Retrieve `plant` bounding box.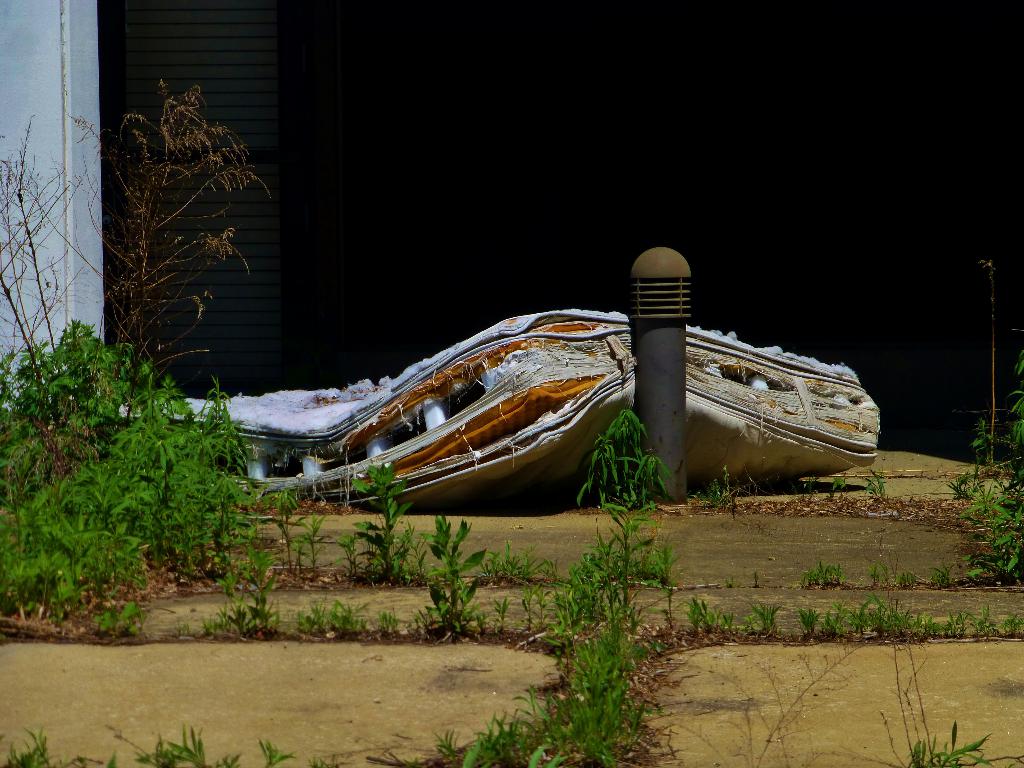
Bounding box: {"left": 940, "top": 466, "right": 985, "bottom": 506}.
